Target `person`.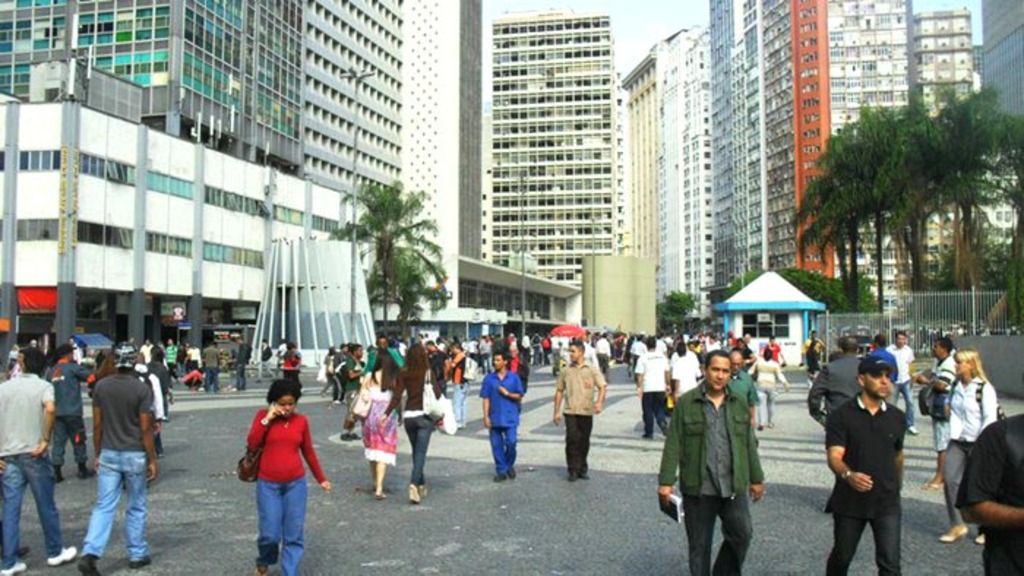
Target region: [x1=244, y1=382, x2=328, y2=575].
